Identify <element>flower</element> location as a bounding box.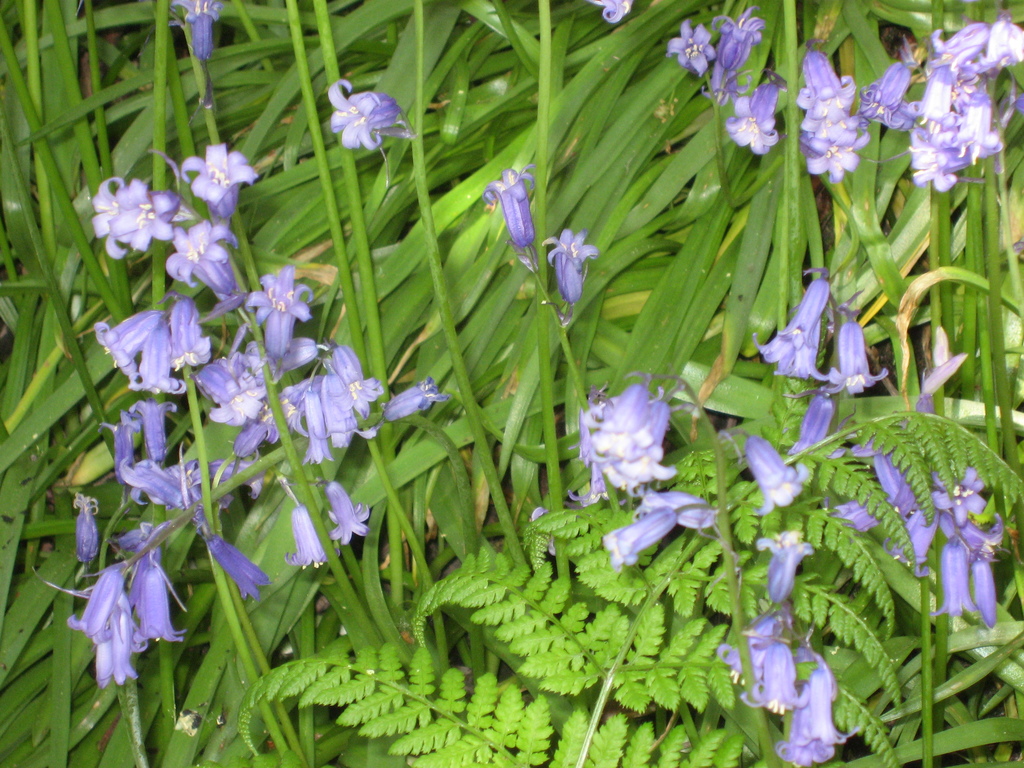
detection(540, 227, 604, 314).
